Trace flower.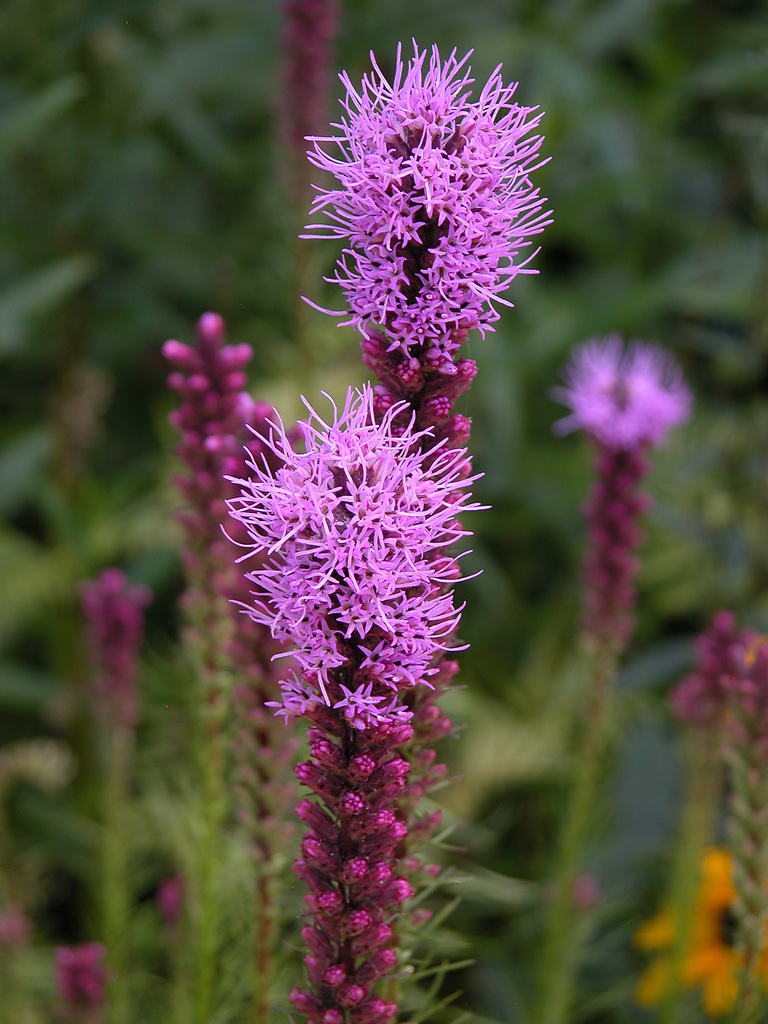
Traced to x1=553, y1=324, x2=694, y2=461.
